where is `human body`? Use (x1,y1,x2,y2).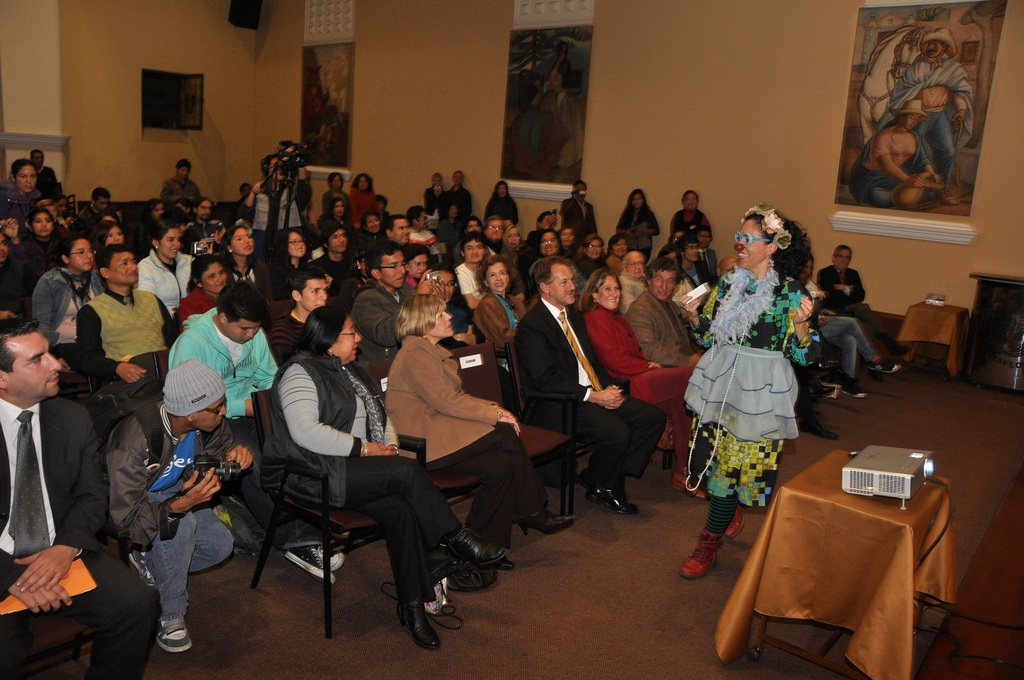
(455,231,500,305).
